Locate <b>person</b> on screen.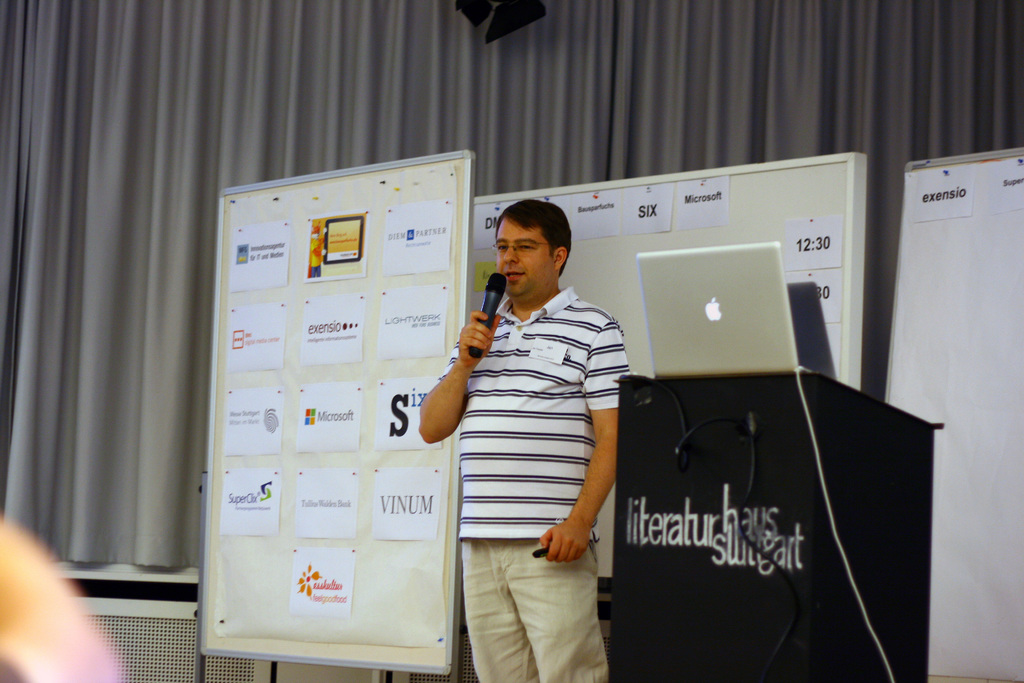
On screen at x1=424, y1=193, x2=627, y2=655.
